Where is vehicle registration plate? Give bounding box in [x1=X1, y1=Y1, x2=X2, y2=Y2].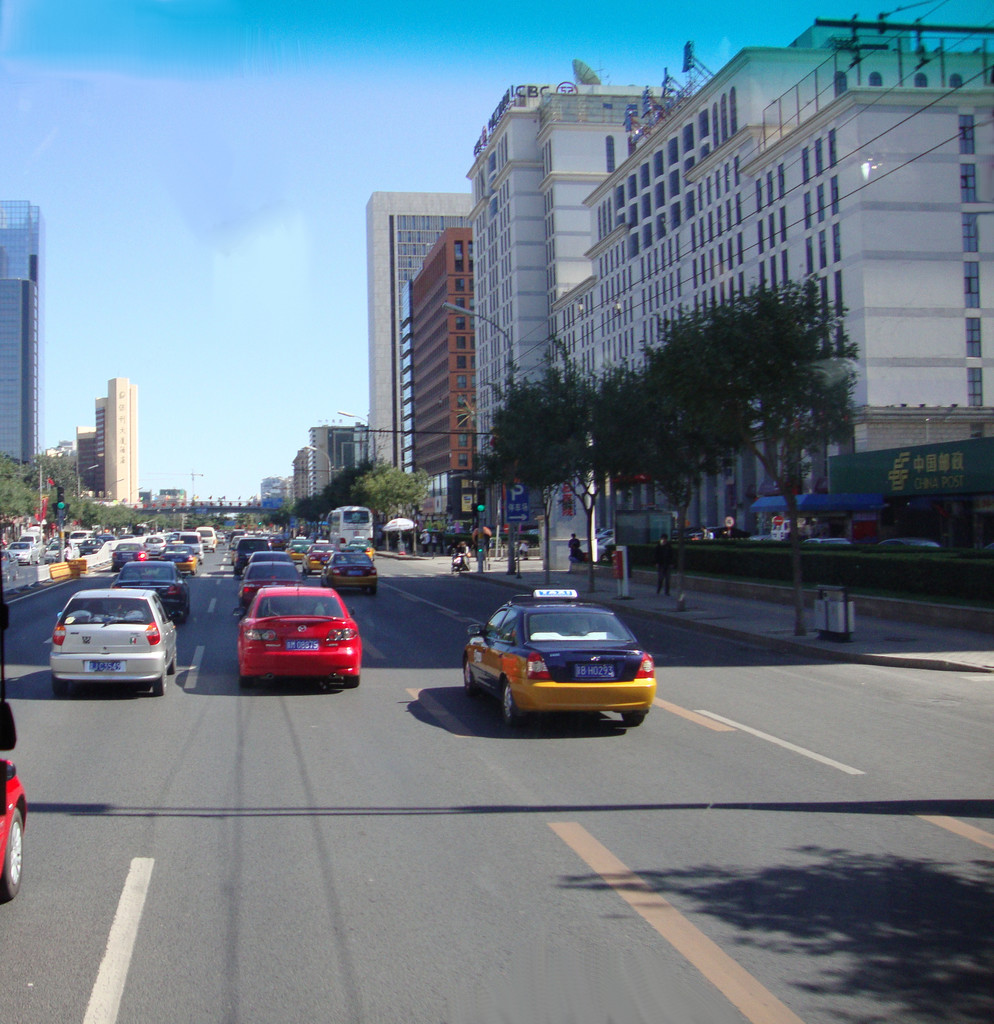
[x1=287, y1=640, x2=318, y2=648].
